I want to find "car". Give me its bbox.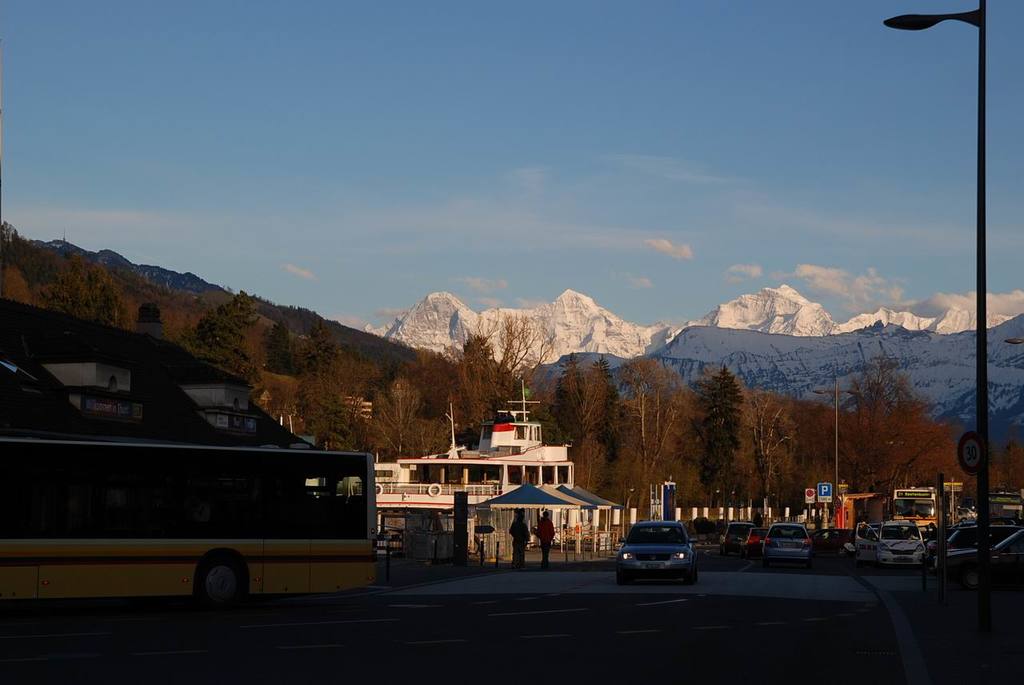
<box>766,518,816,563</box>.
